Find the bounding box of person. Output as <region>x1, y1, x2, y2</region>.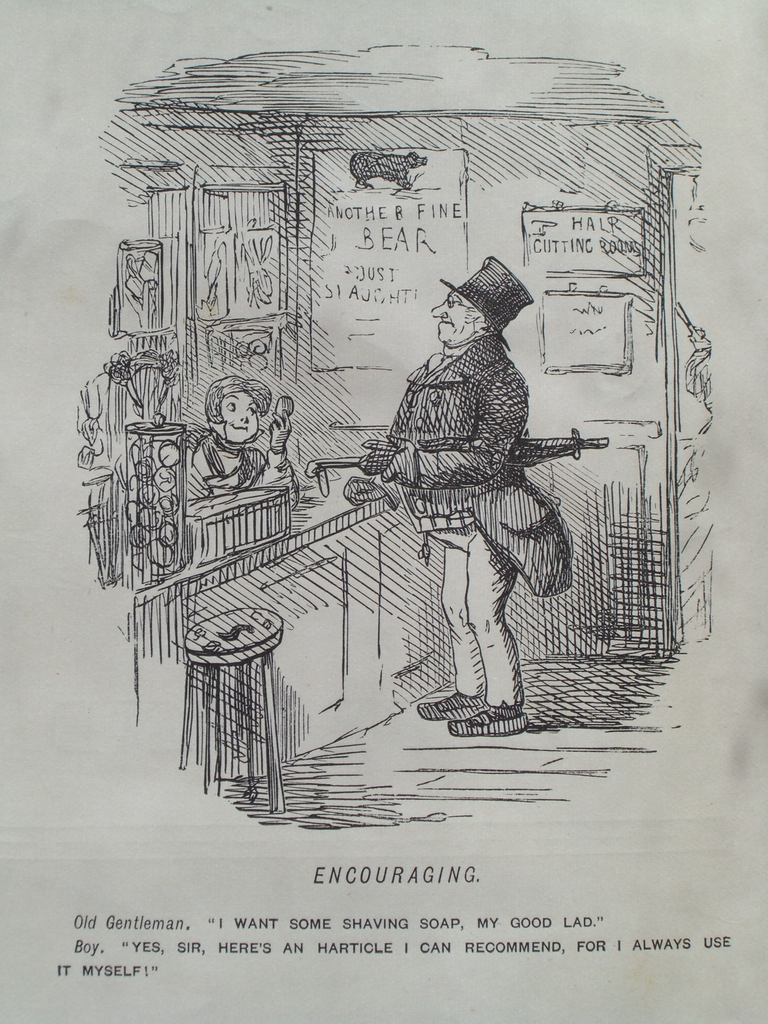
<region>370, 253, 591, 741</region>.
